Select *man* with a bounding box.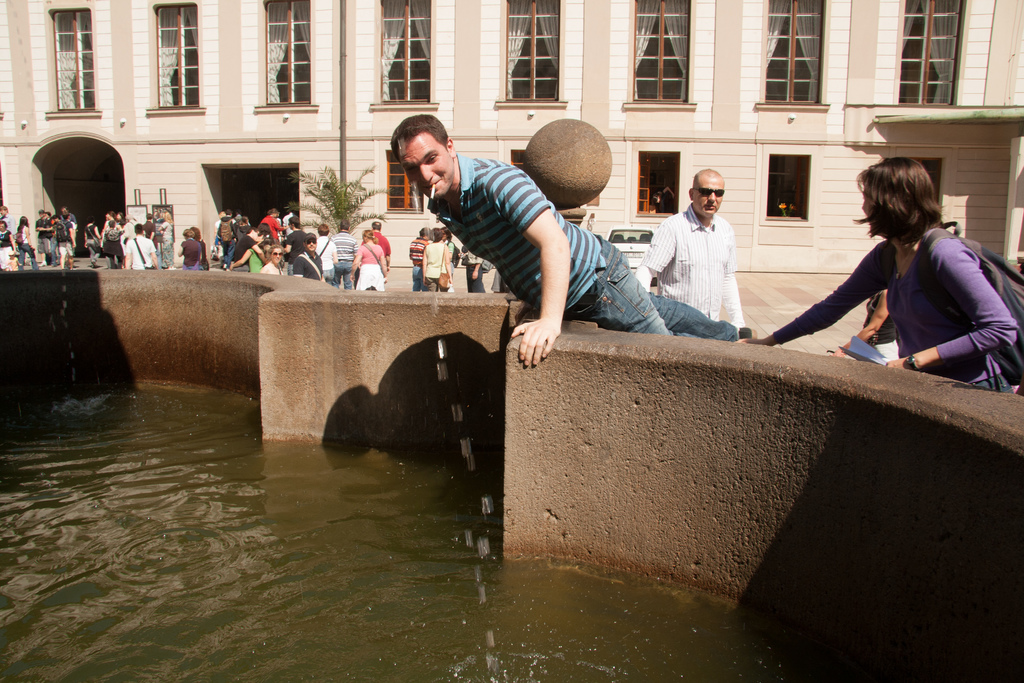
261,208,289,240.
